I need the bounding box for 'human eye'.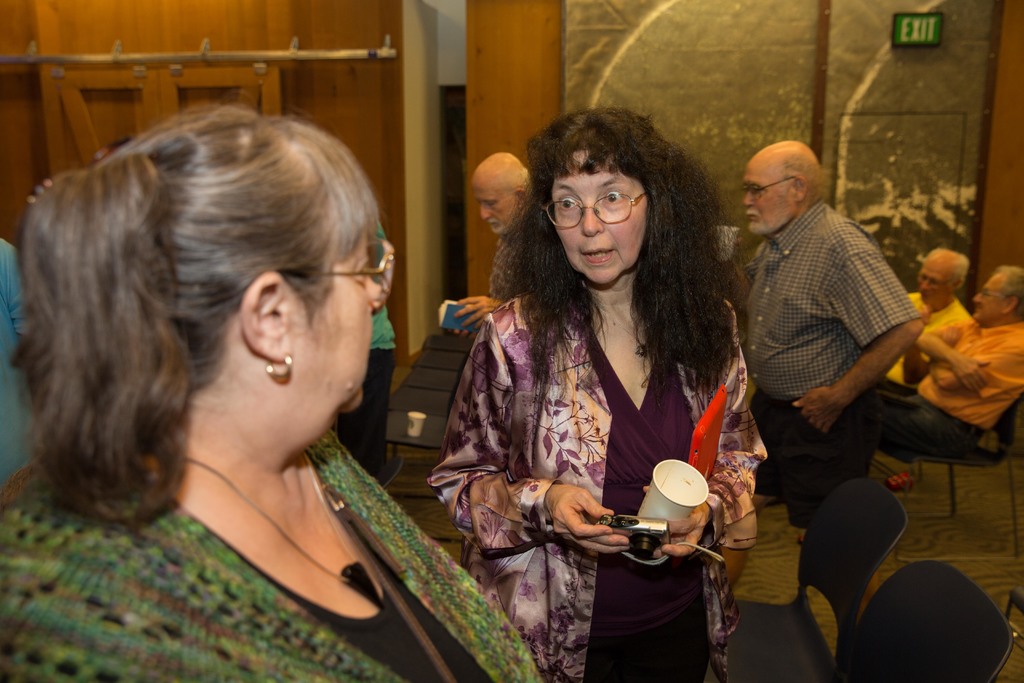
Here it is: <box>353,257,374,283</box>.
